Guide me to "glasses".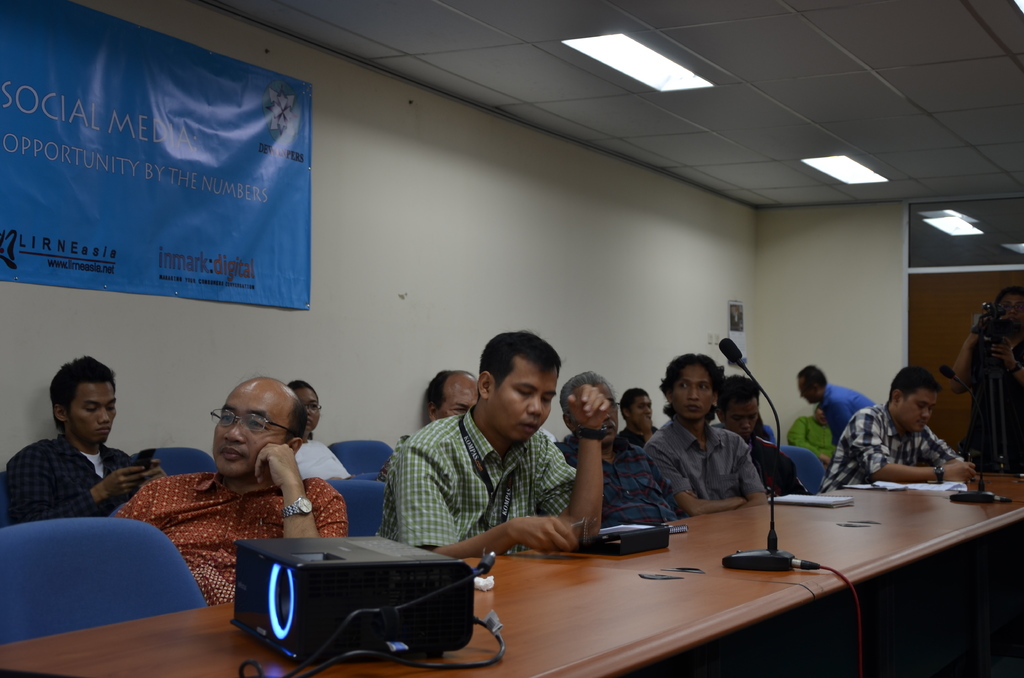
Guidance: [303, 403, 324, 414].
